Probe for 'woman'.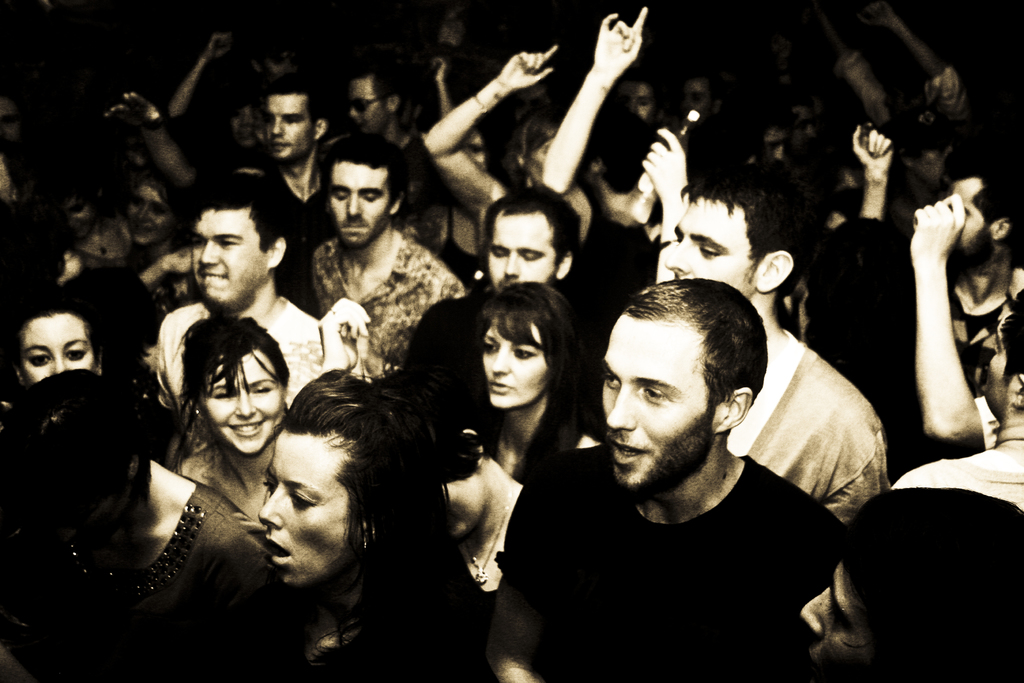
Probe result: box(223, 94, 257, 150).
